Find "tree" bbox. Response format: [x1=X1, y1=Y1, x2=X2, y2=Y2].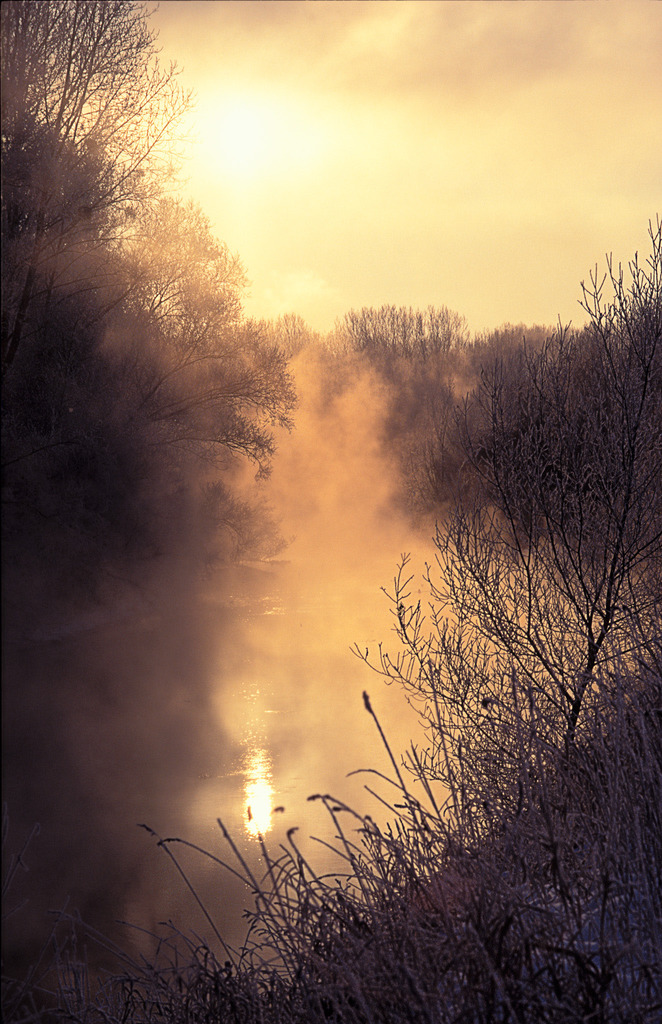
[x1=332, y1=222, x2=661, y2=788].
